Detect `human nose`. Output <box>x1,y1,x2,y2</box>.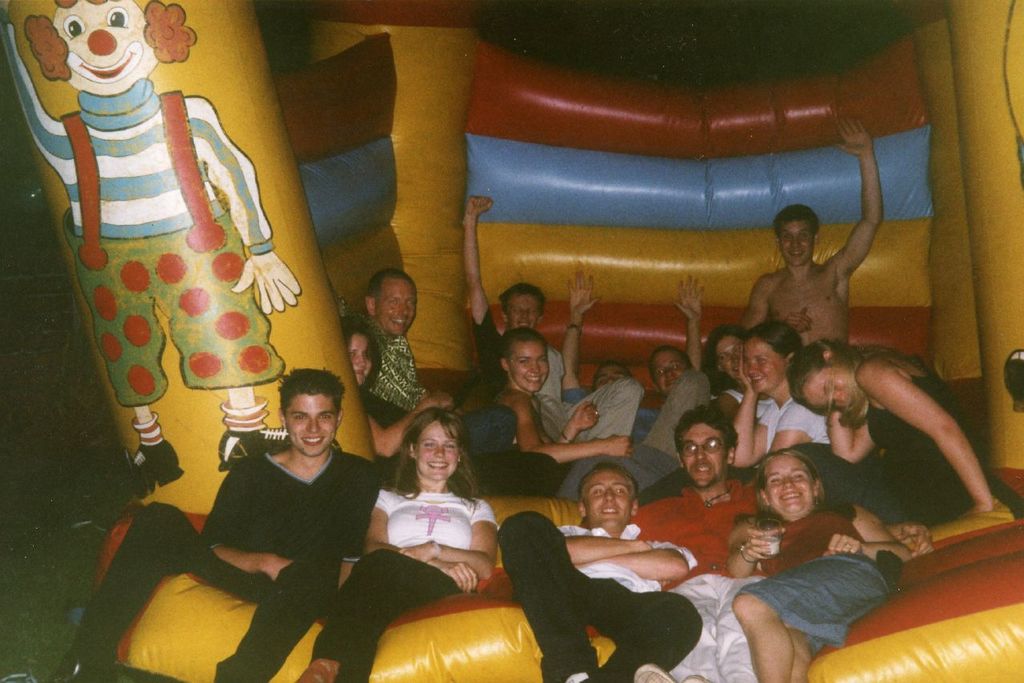
<box>401,305,408,317</box>.
